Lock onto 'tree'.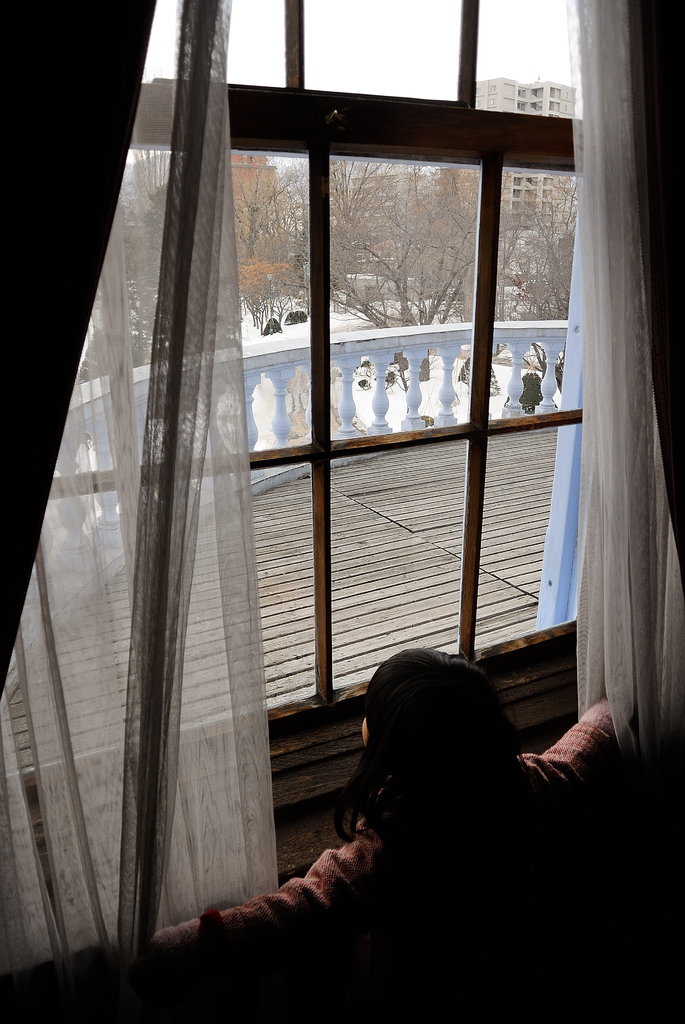
Locked: {"x1": 331, "y1": 160, "x2": 503, "y2": 344}.
